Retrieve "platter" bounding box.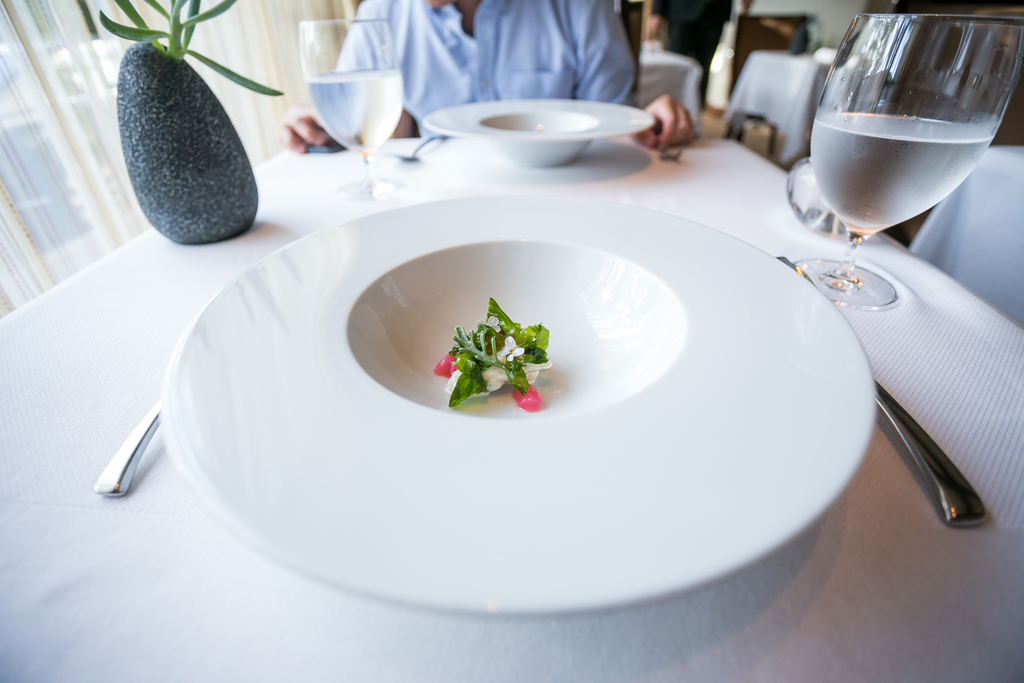
Bounding box: 163,195,881,618.
